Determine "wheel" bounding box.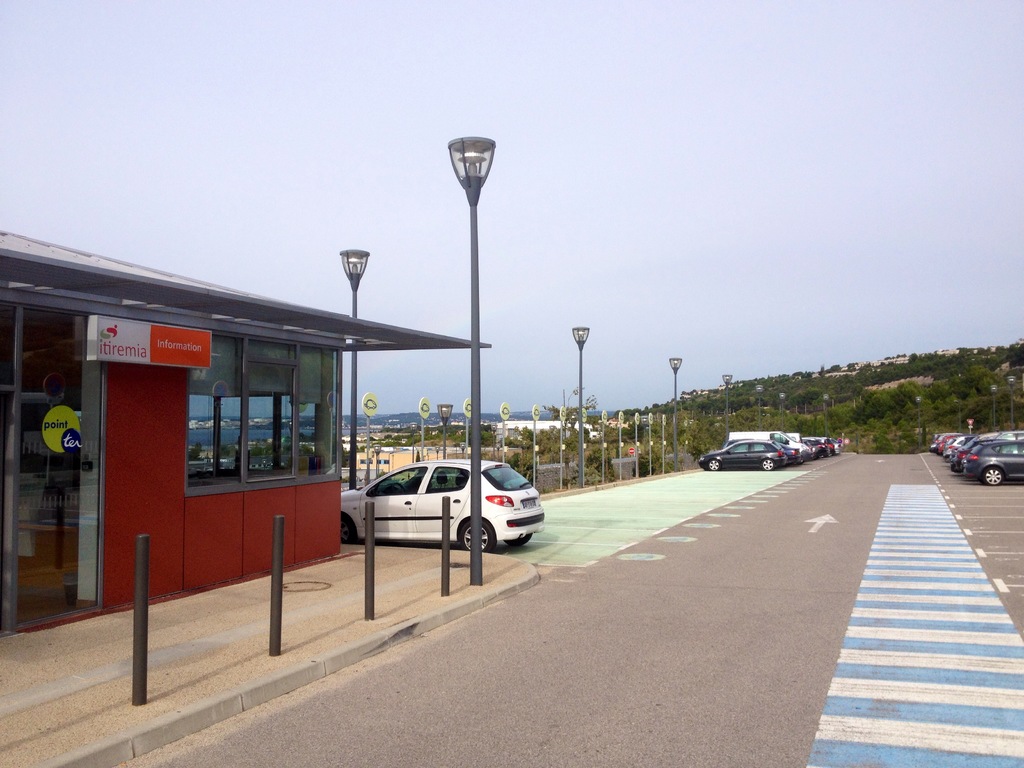
Determined: [x1=339, y1=519, x2=356, y2=543].
